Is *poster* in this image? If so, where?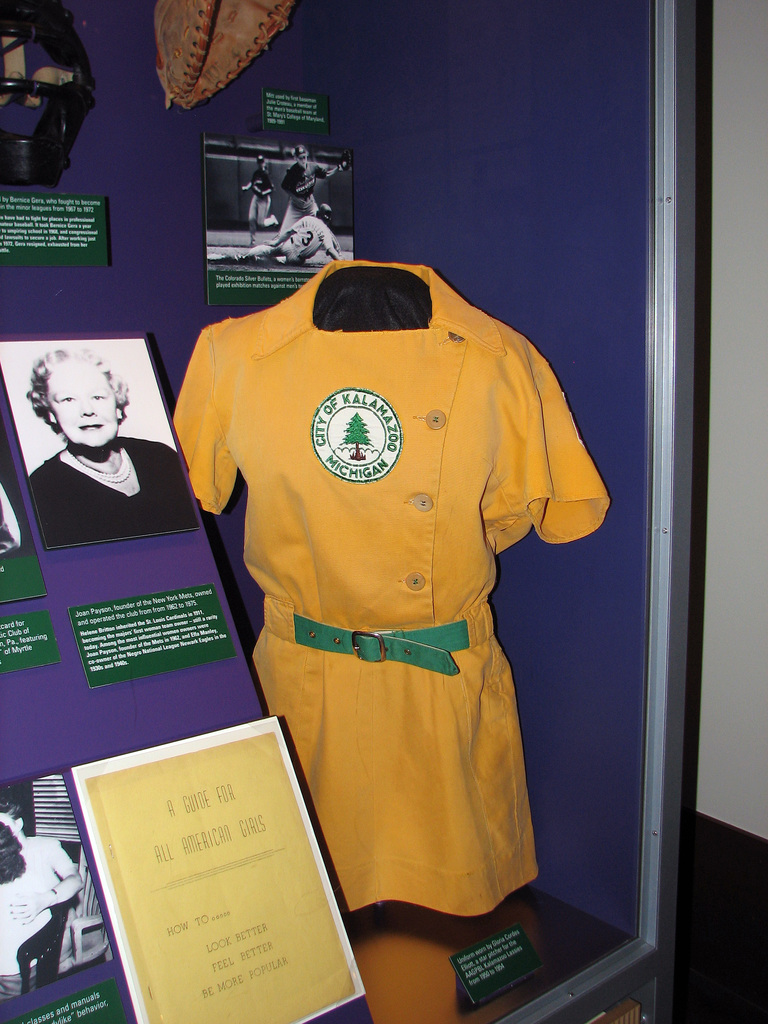
Yes, at box(0, 771, 112, 1005).
